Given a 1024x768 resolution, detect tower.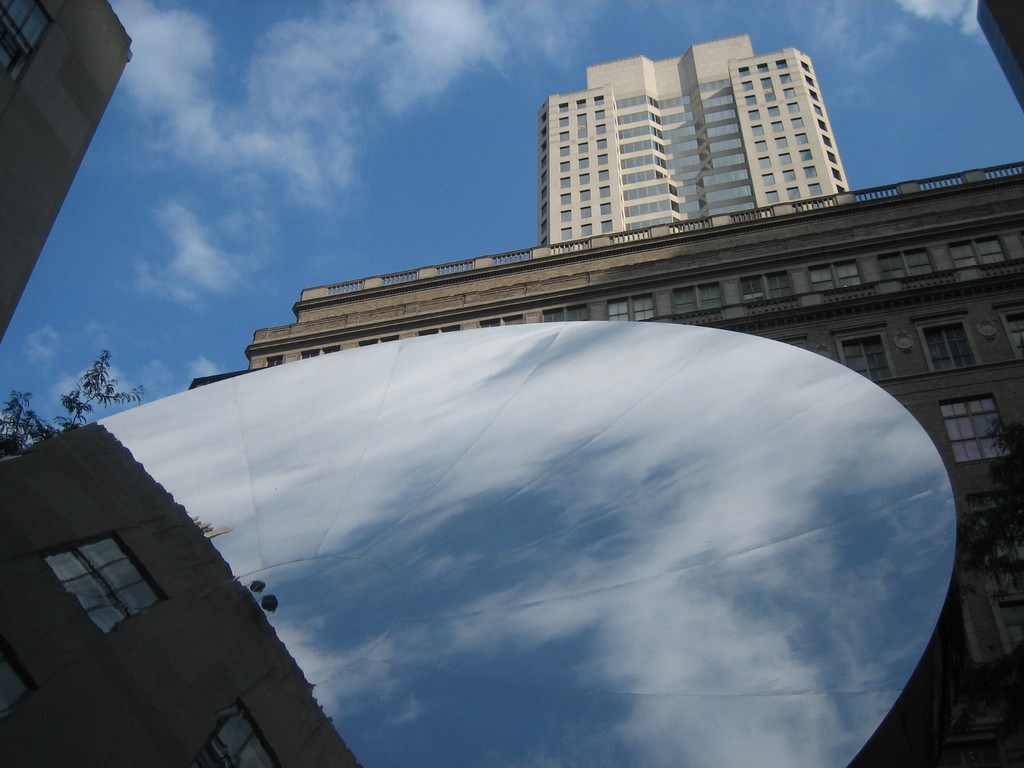
region(538, 44, 851, 246).
